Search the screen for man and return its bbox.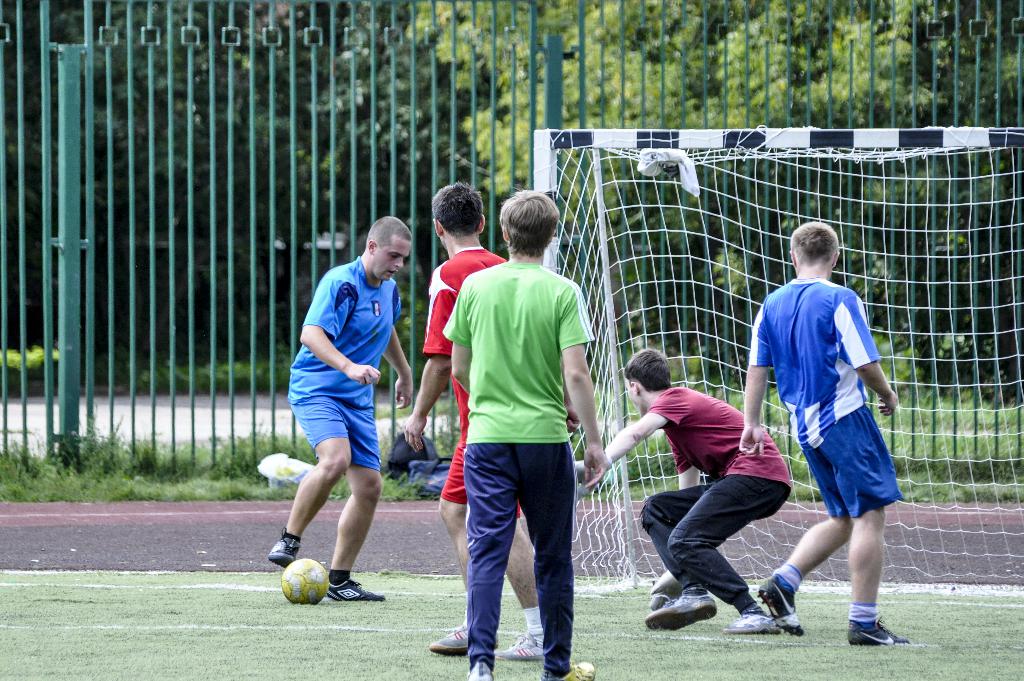
Found: <bbox>584, 348, 796, 636</bbox>.
